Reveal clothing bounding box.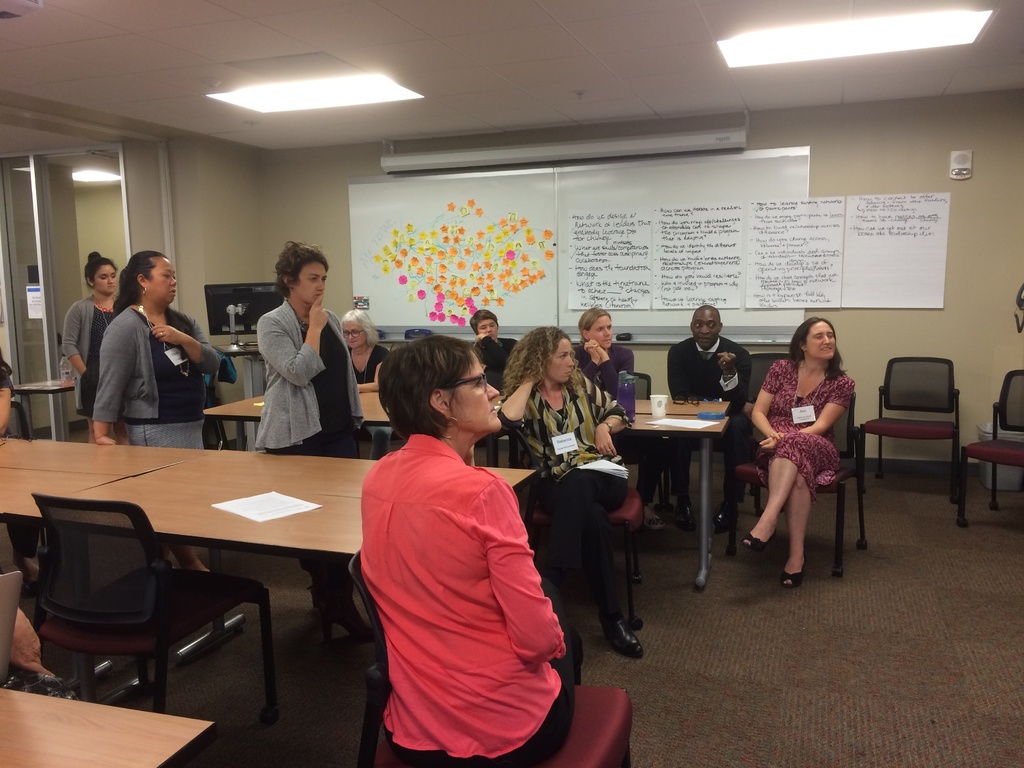
Revealed: {"x1": 500, "y1": 366, "x2": 633, "y2": 621}.
